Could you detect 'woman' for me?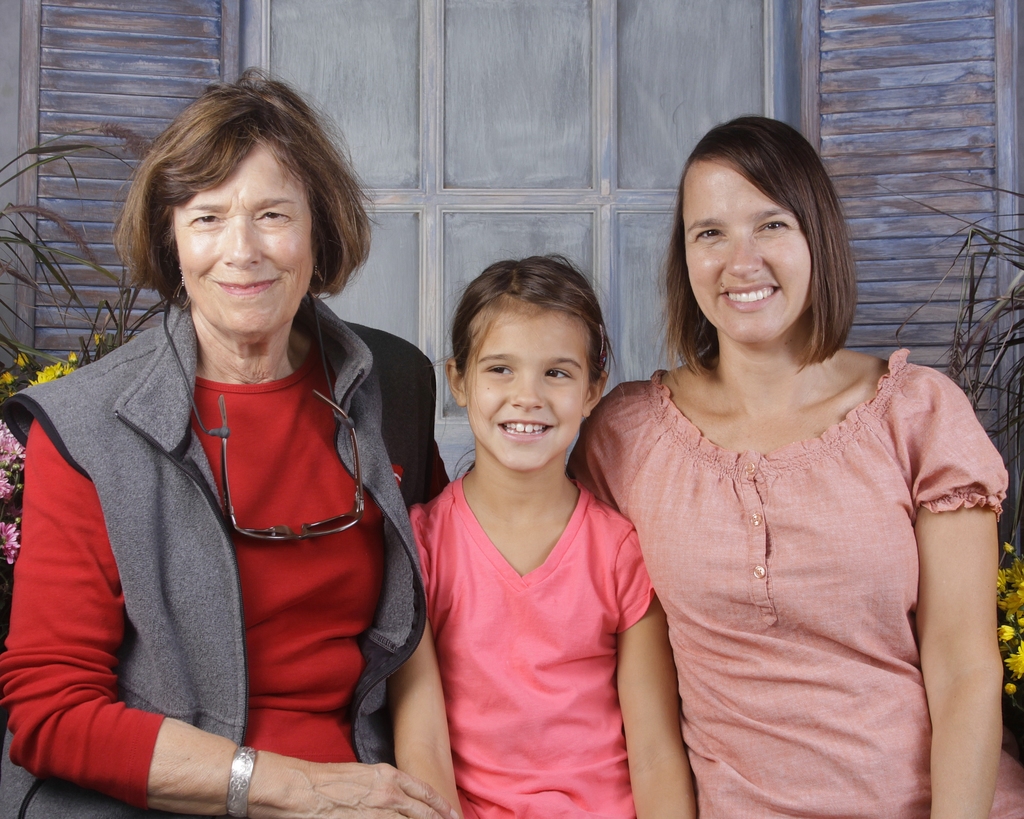
Detection result: left=0, top=66, right=456, bottom=818.
